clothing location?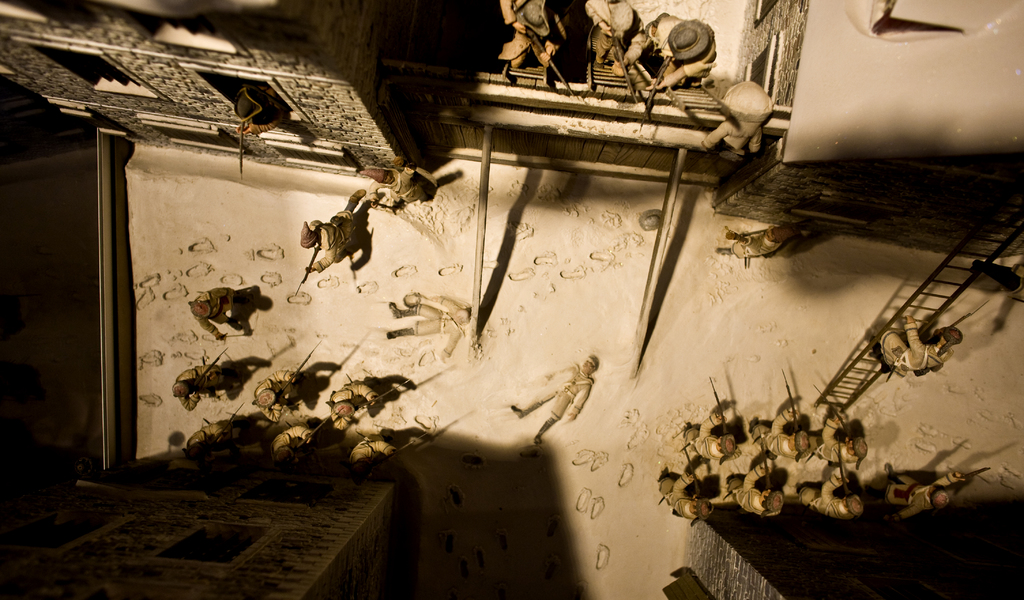
329,378,372,428
